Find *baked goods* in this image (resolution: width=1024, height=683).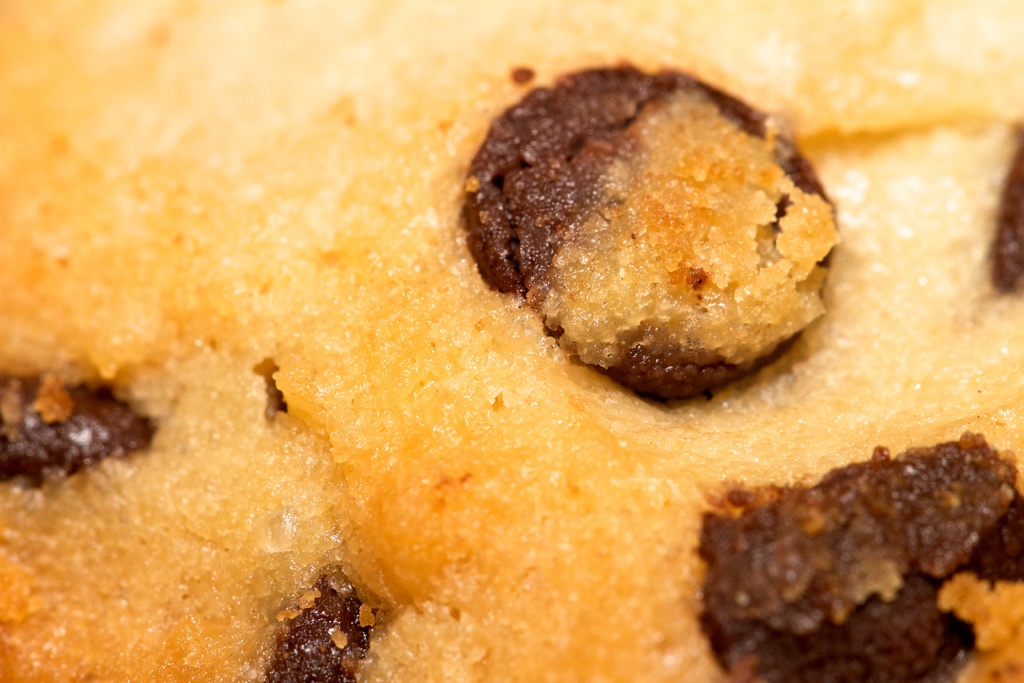
{"left": 0, "top": 0, "right": 1023, "bottom": 682}.
